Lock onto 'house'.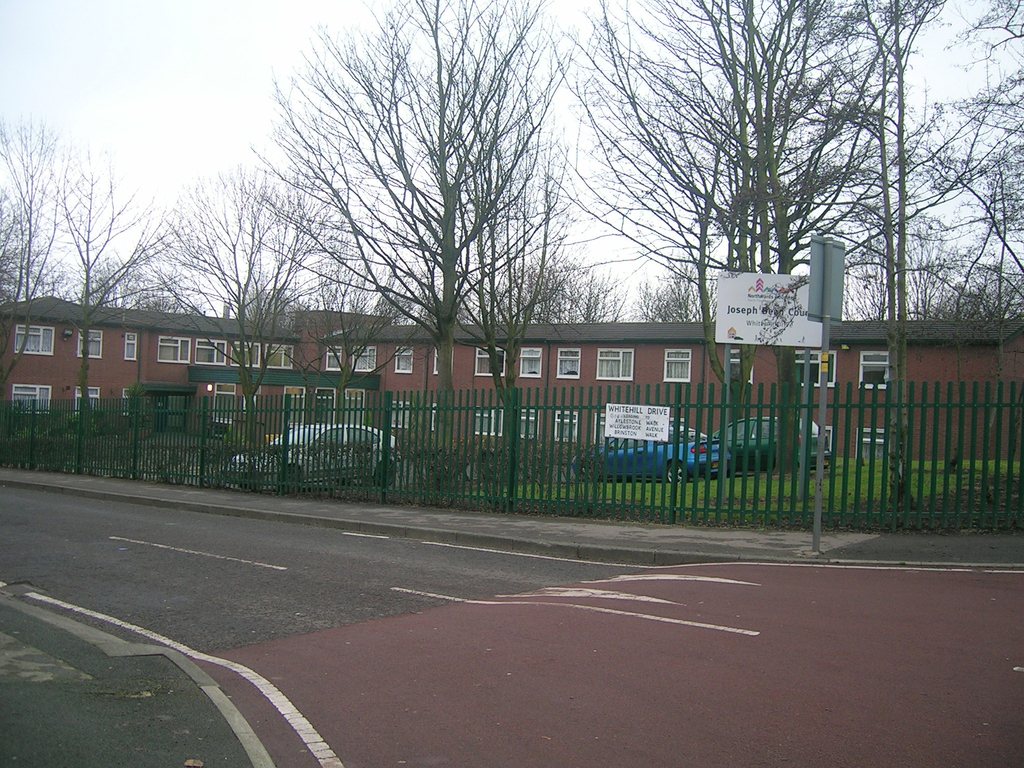
Locked: {"x1": 0, "y1": 297, "x2": 293, "y2": 430}.
